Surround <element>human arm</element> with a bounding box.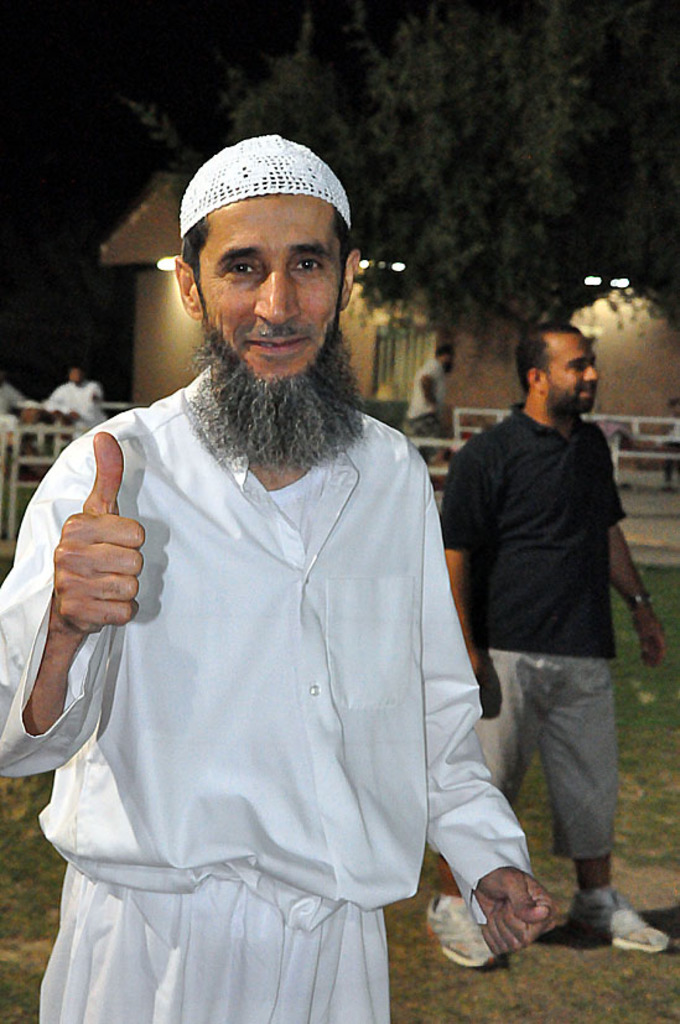
box(608, 428, 665, 670).
